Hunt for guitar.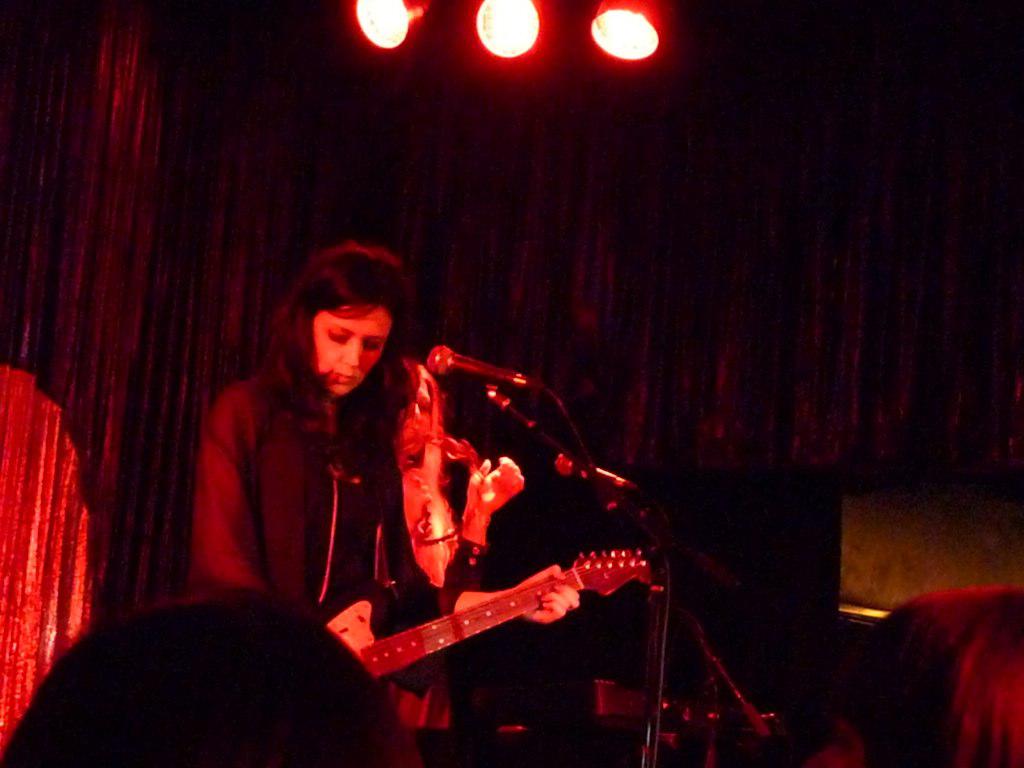
Hunted down at {"x1": 318, "y1": 537, "x2": 661, "y2": 684}.
